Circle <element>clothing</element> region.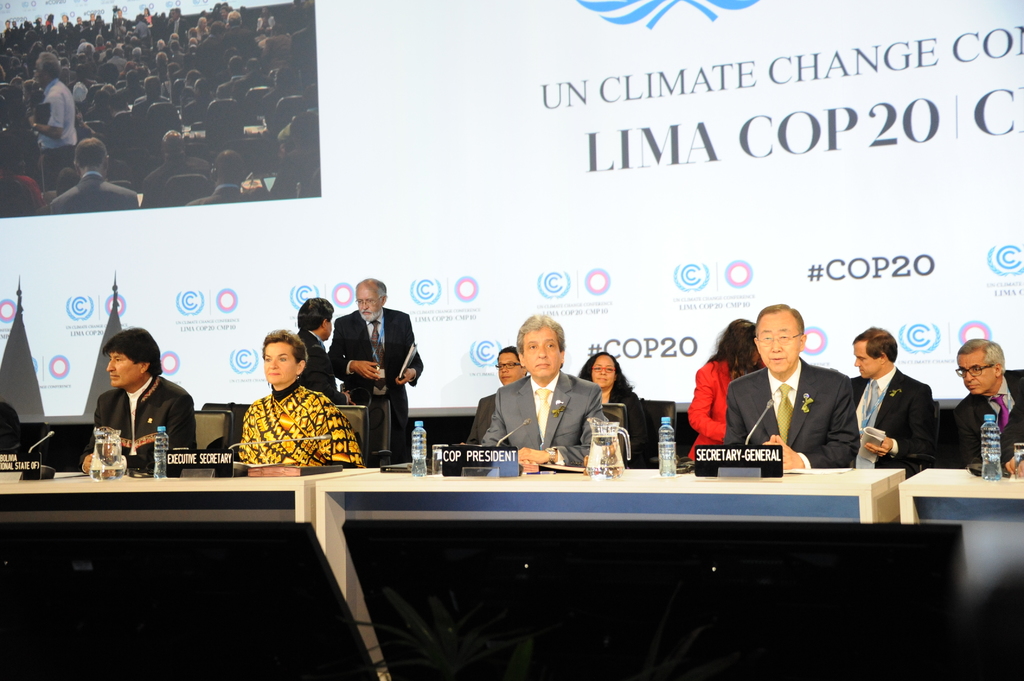
Region: Rect(482, 368, 611, 463).
